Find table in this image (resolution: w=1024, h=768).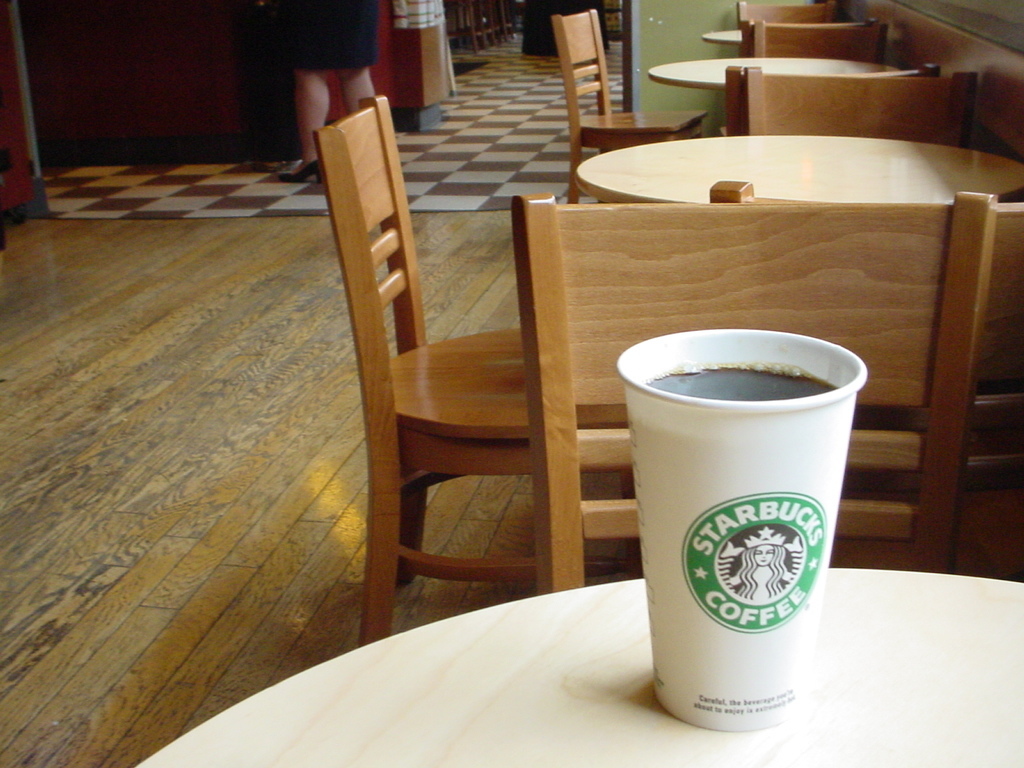
(x1=699, y1=19, x2=746, y2=49).
